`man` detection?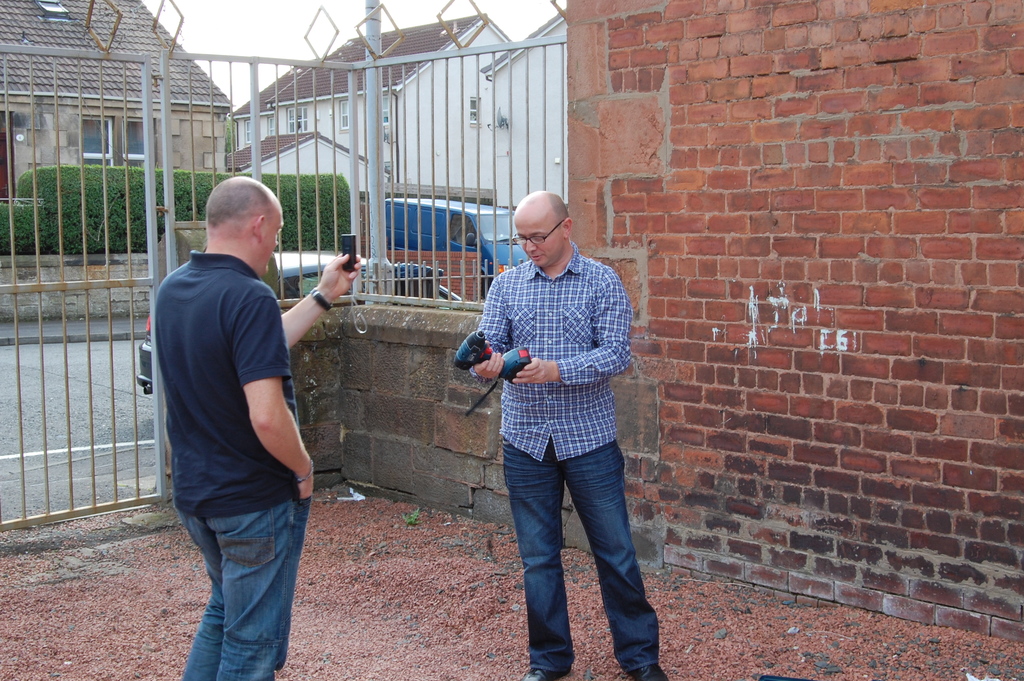
(left=474, top=190, right=666, bottom=680)
